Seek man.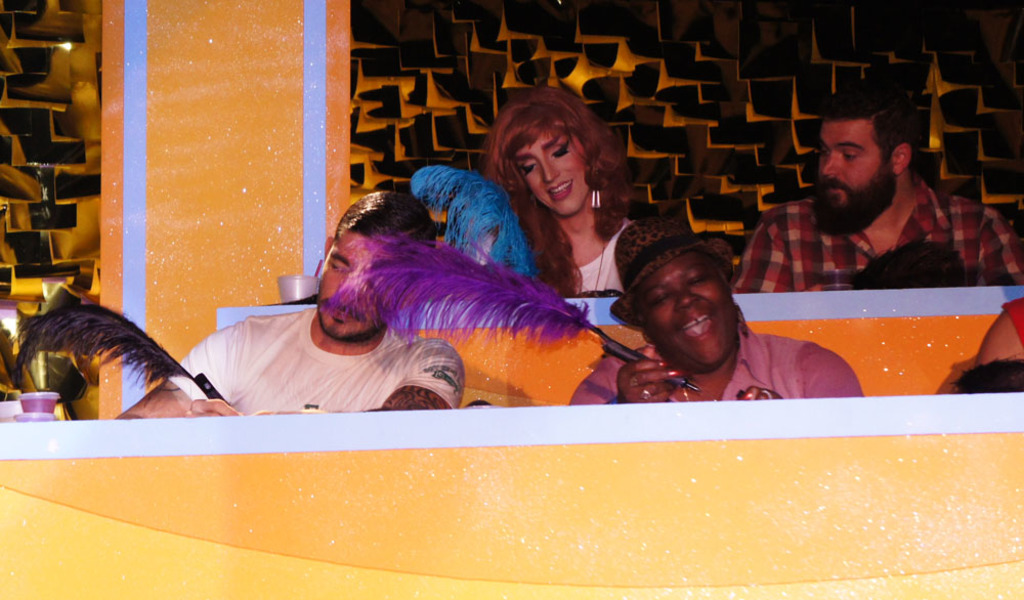
select_region(113, 187, 470, 424).
